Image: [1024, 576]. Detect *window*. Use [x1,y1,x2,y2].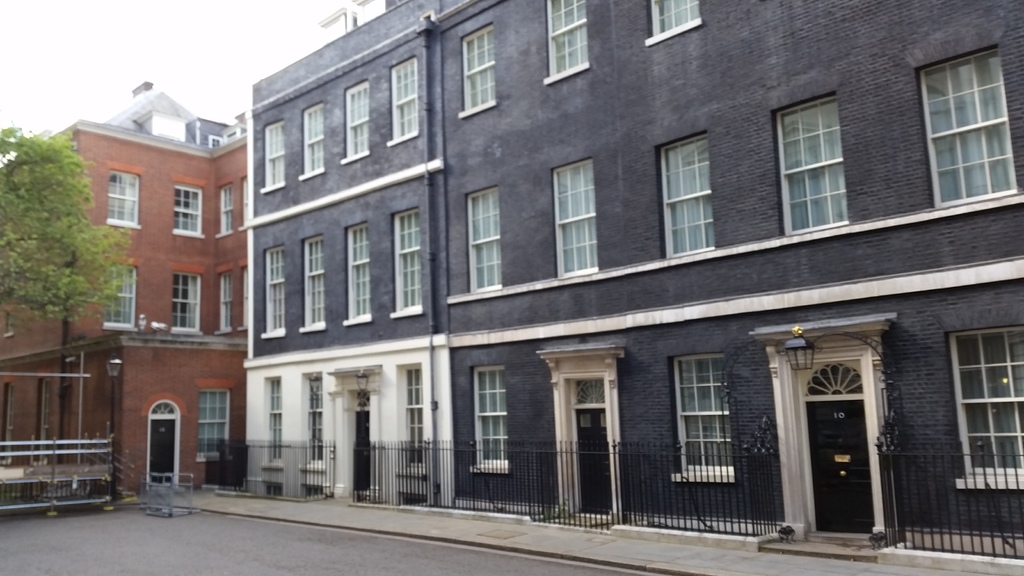
[237,263,246,339].
